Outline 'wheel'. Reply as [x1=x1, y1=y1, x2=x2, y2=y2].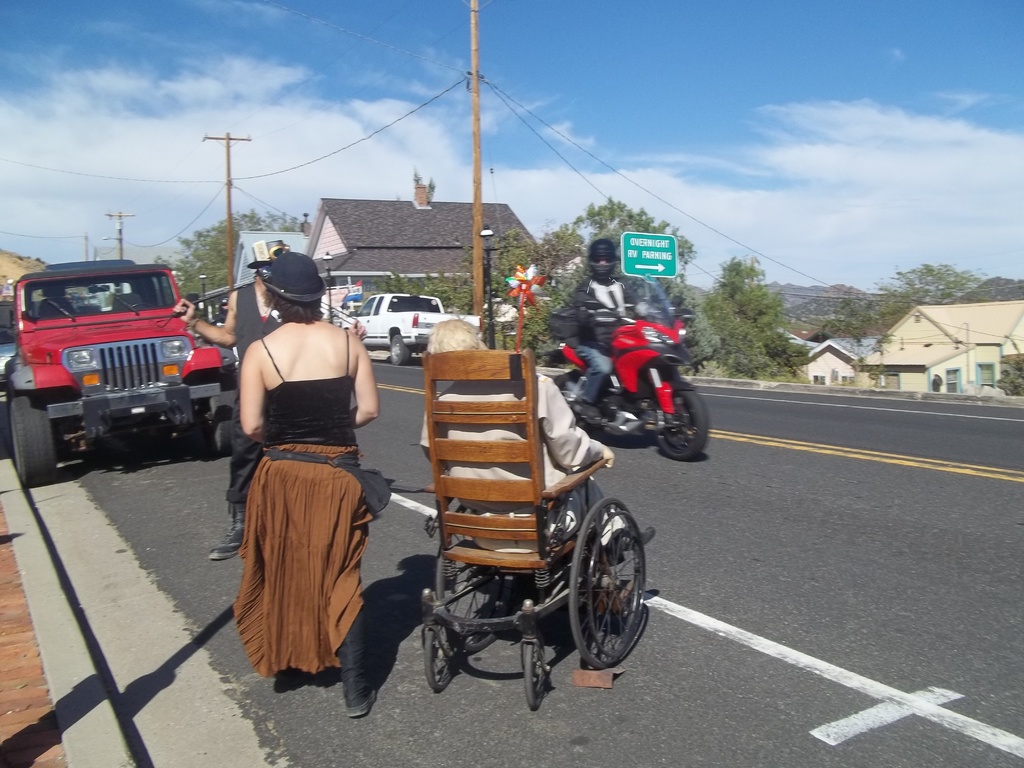
[x1=525, y1=640, x2=546, y2=714].
